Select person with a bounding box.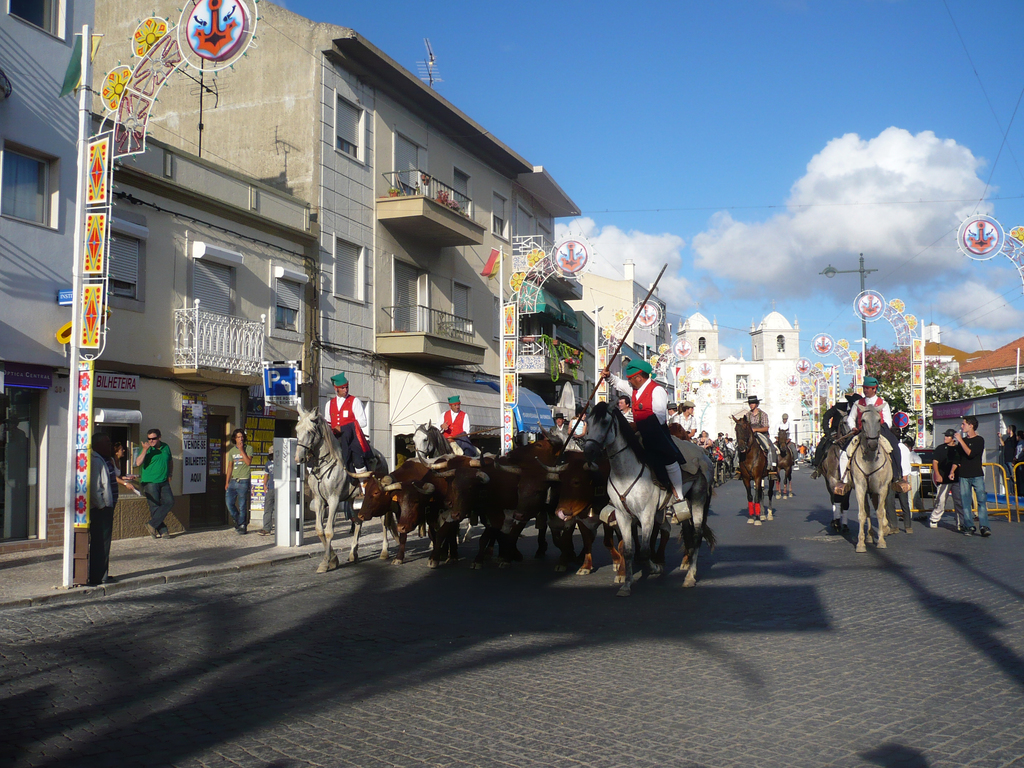
[224,433,252,536].
